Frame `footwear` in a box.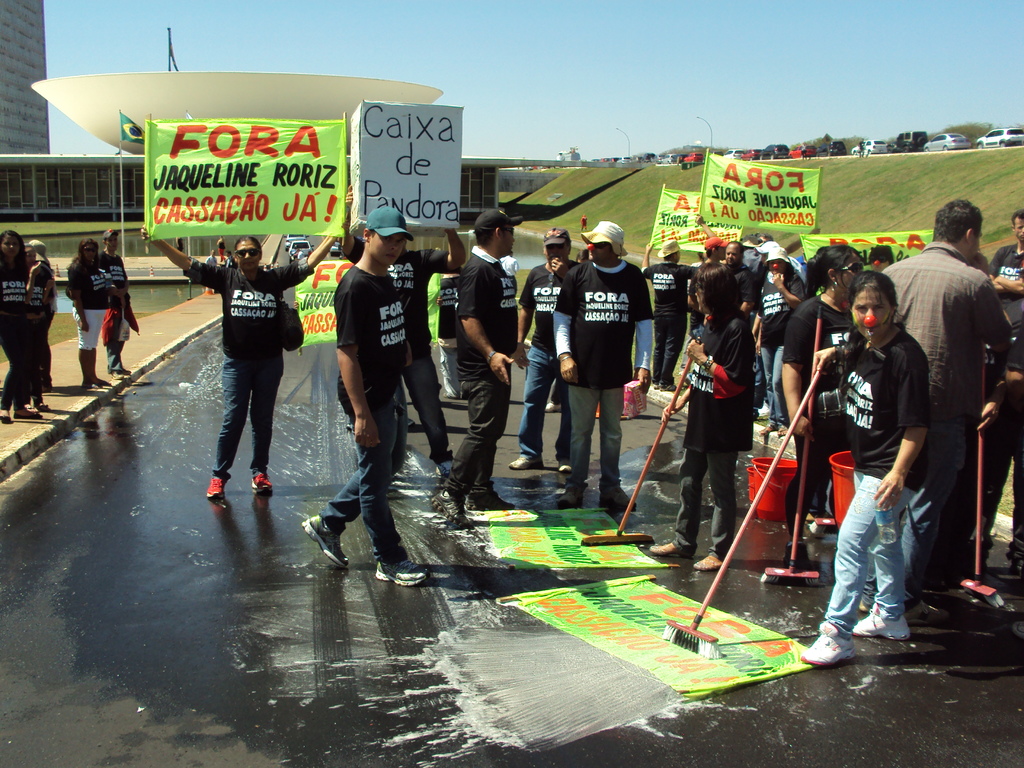
[left=645, top=533, right=700, bottom=561].
